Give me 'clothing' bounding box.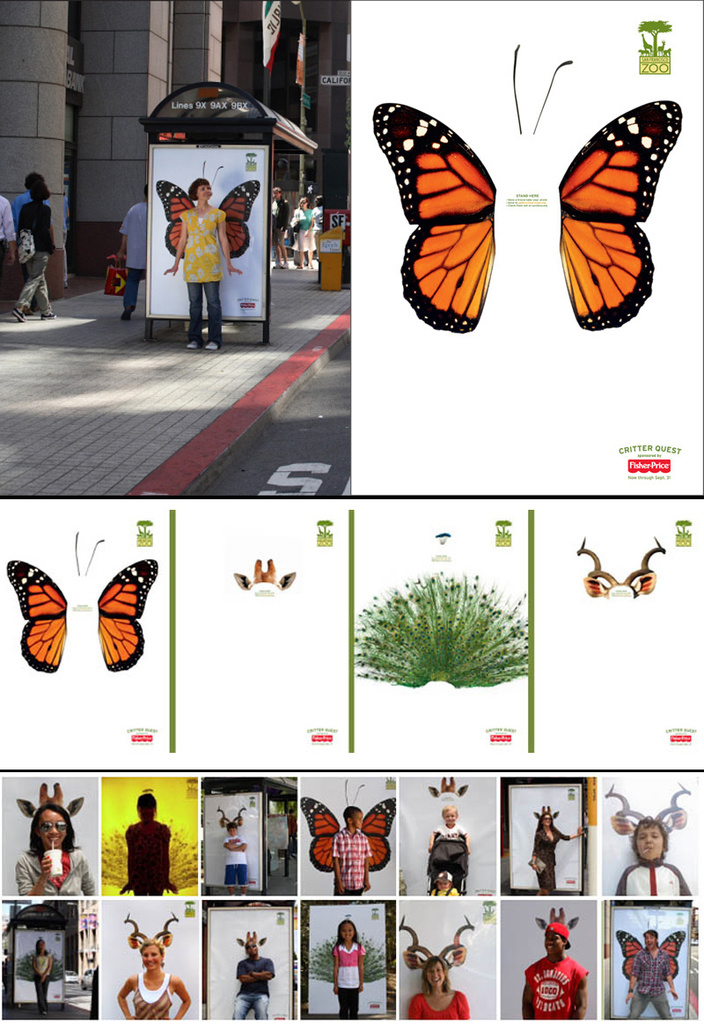
x1=11, y1=194, x2=55, y2=227.
